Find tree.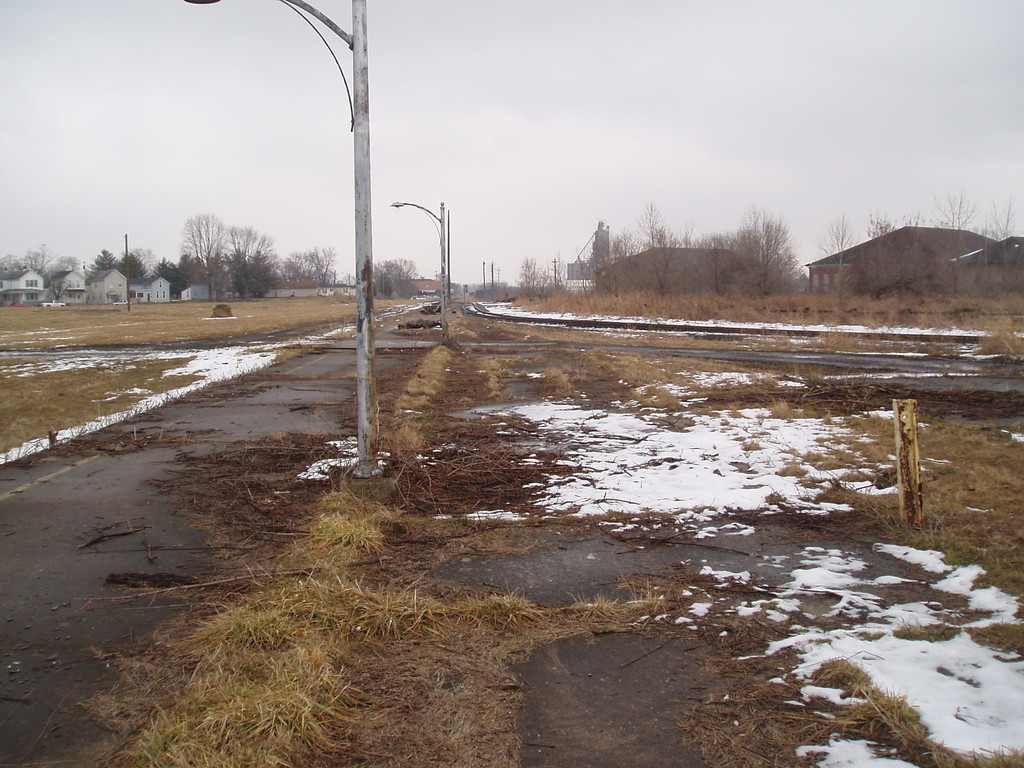
detection(20, 237, 54, 273).
